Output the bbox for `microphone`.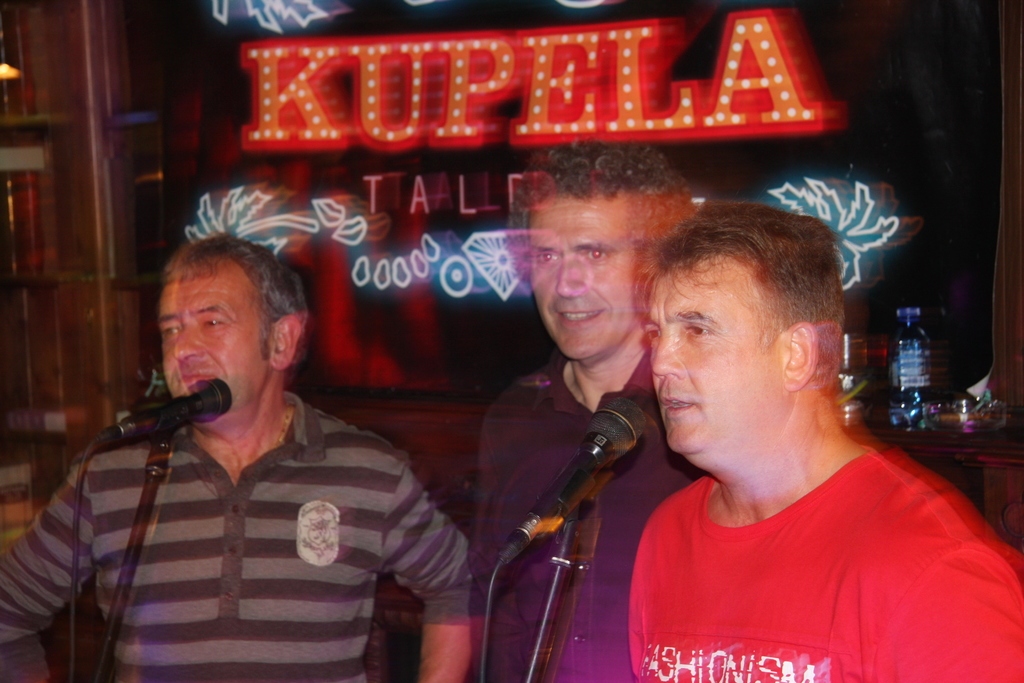
[x1=503, y1=396, x2=668, y2=605].
